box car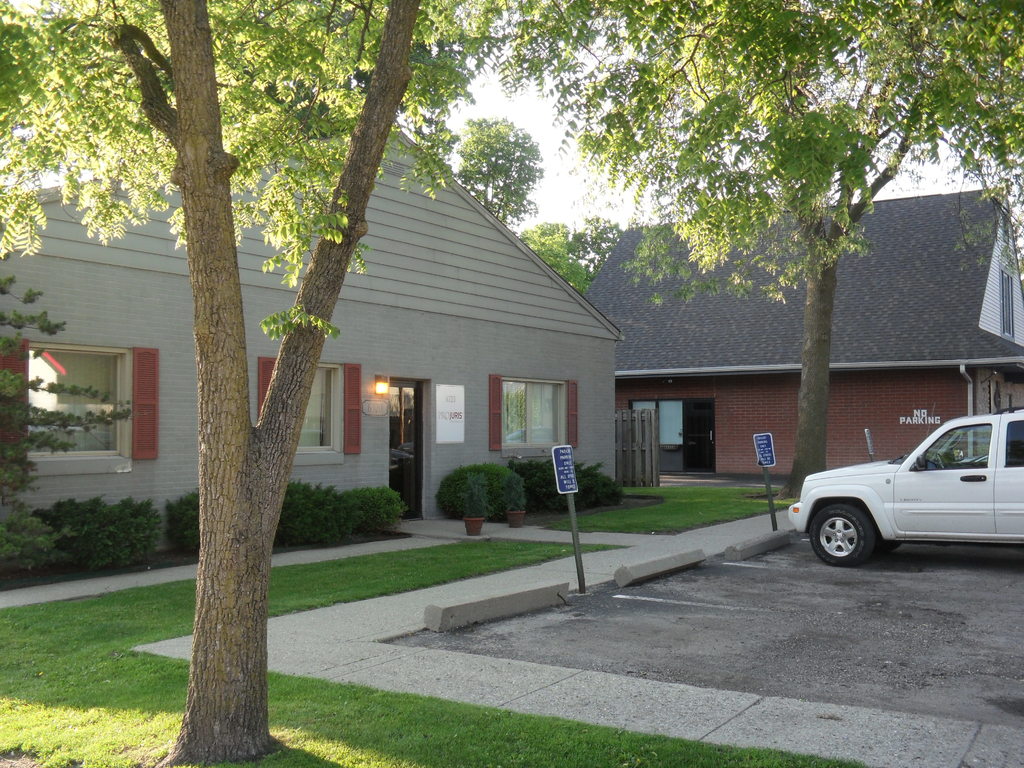
bbox(785, 409, 1023, 569)
